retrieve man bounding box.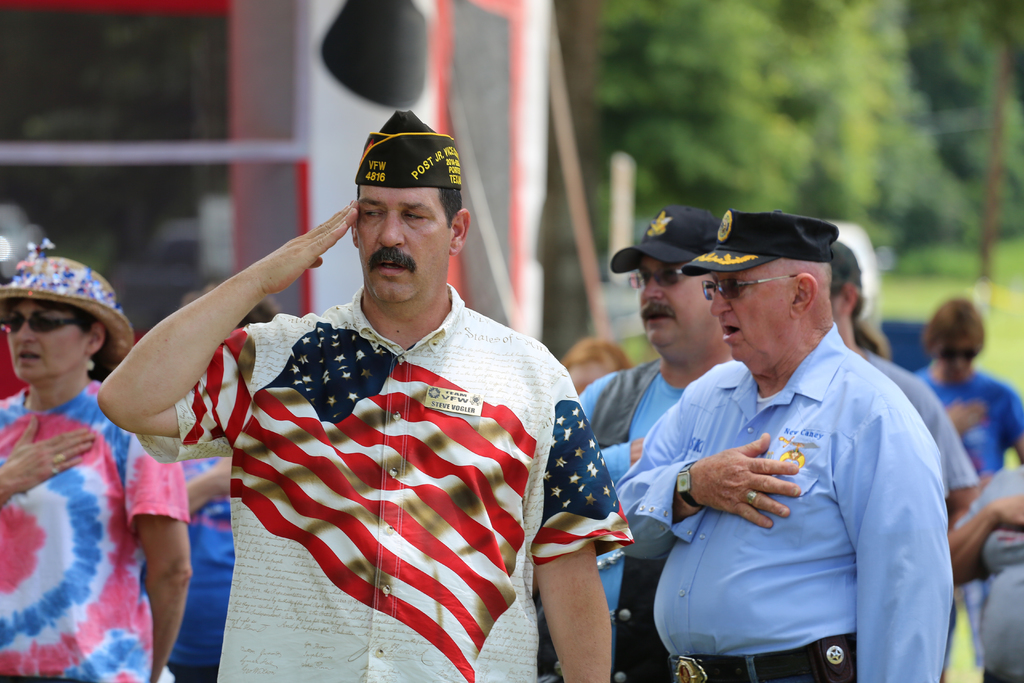
Bounding box: left=579, top=206, right=748, bottom=682.
